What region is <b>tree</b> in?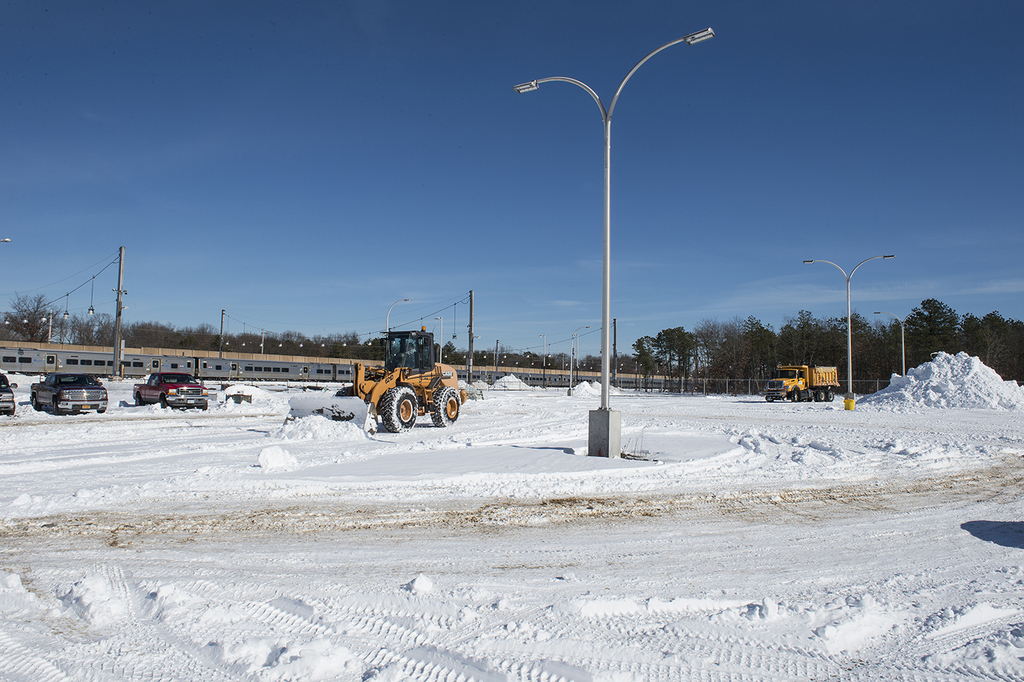
(x1=3, y1=284, x2=69, y2=351).
